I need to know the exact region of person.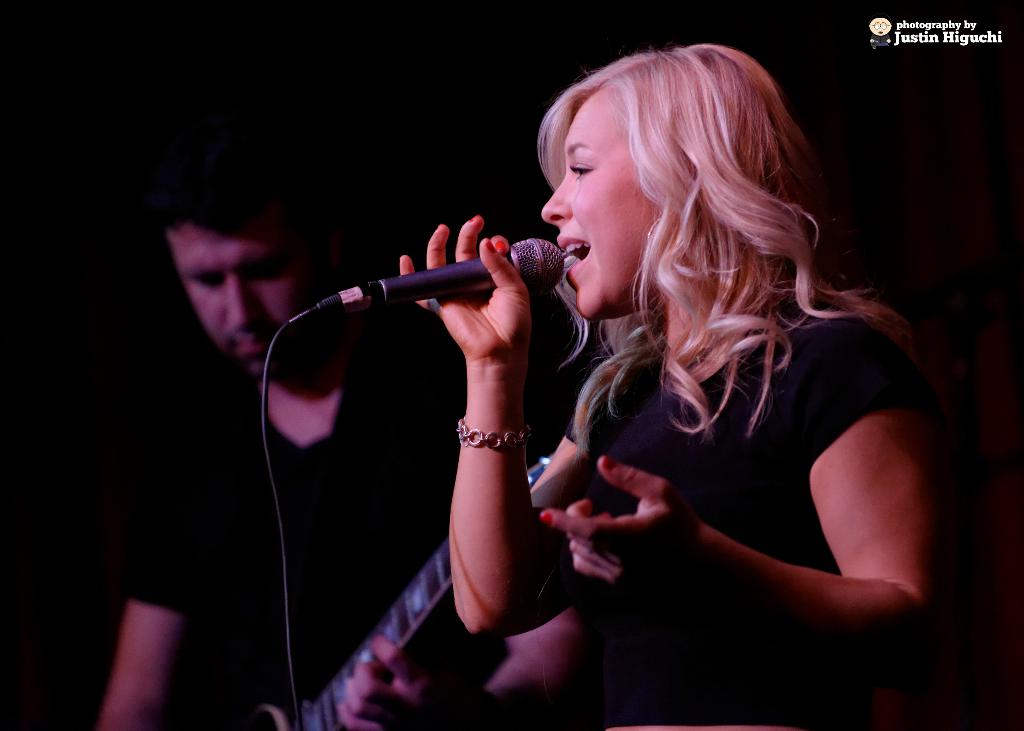
Region: locate(399, 42, 930, 730).
